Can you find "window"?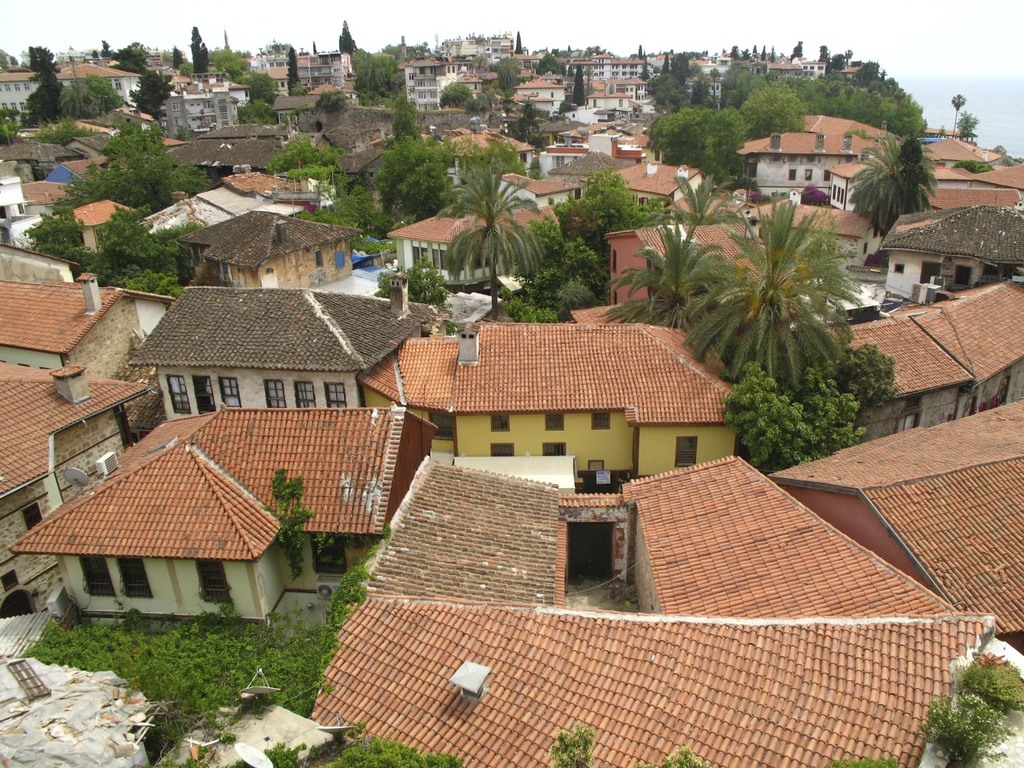
Yes, bounding box: <region>493, 447, 514, 454</region>.
